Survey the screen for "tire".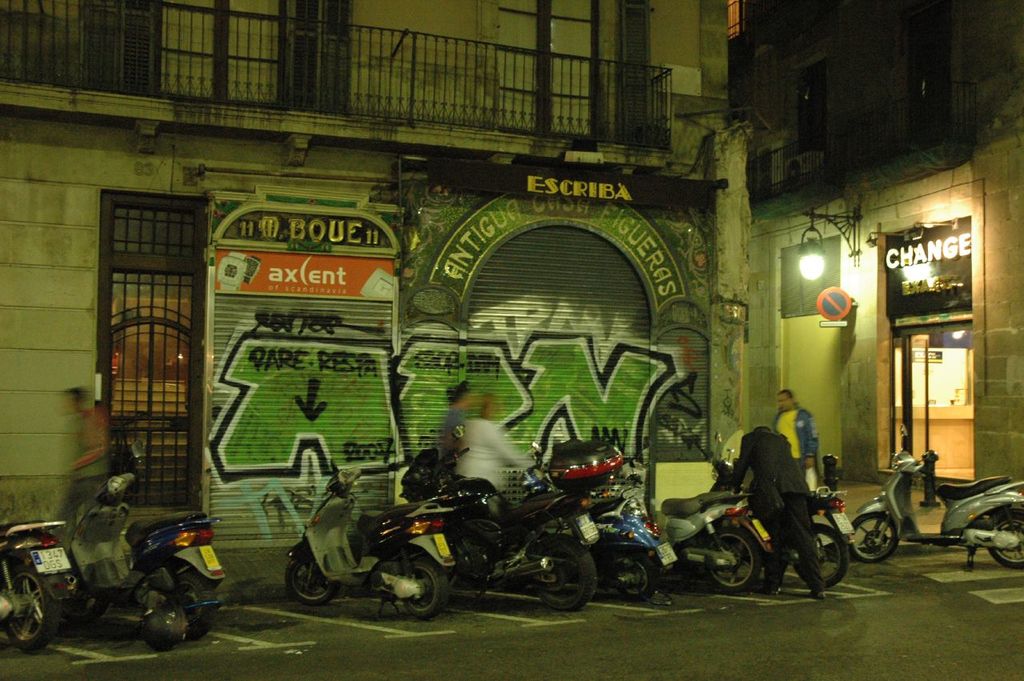
Survey found: l=990, t=515, r=1023, b=569.
